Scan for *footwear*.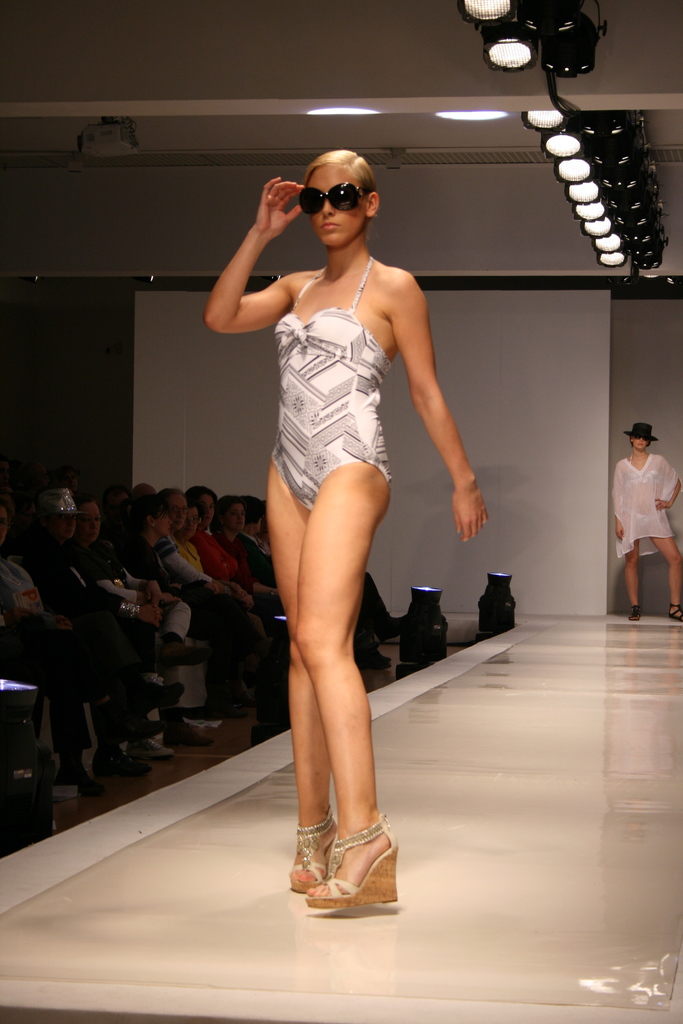
Scan result: [left=58, top=767, right=108, bottom=794].
